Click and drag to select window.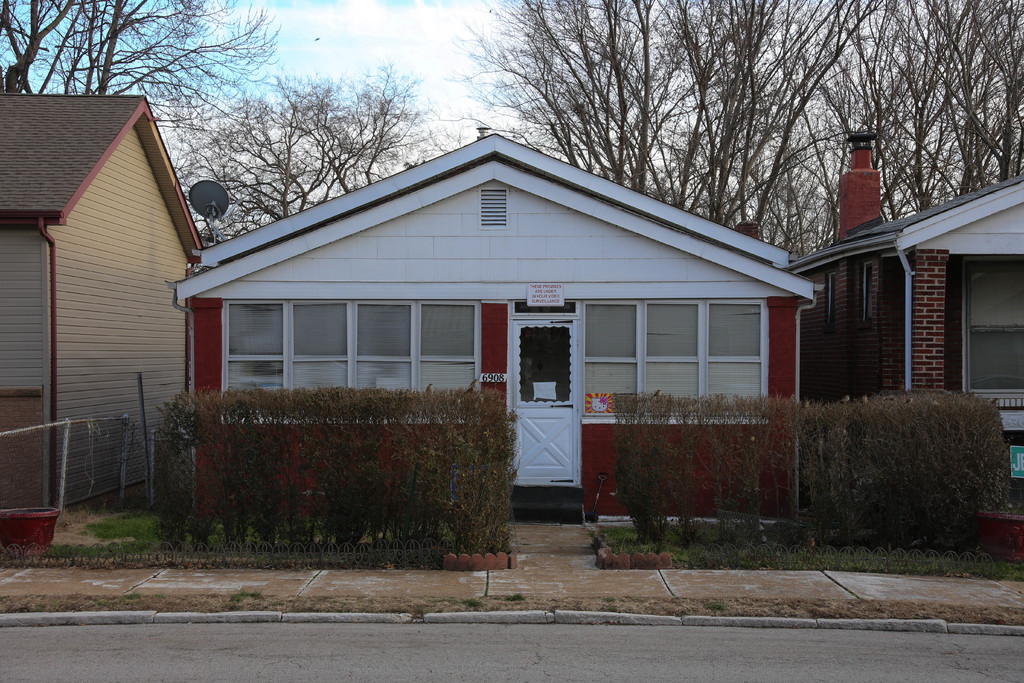
Selection: select_region(291, 358, 350, 396).
